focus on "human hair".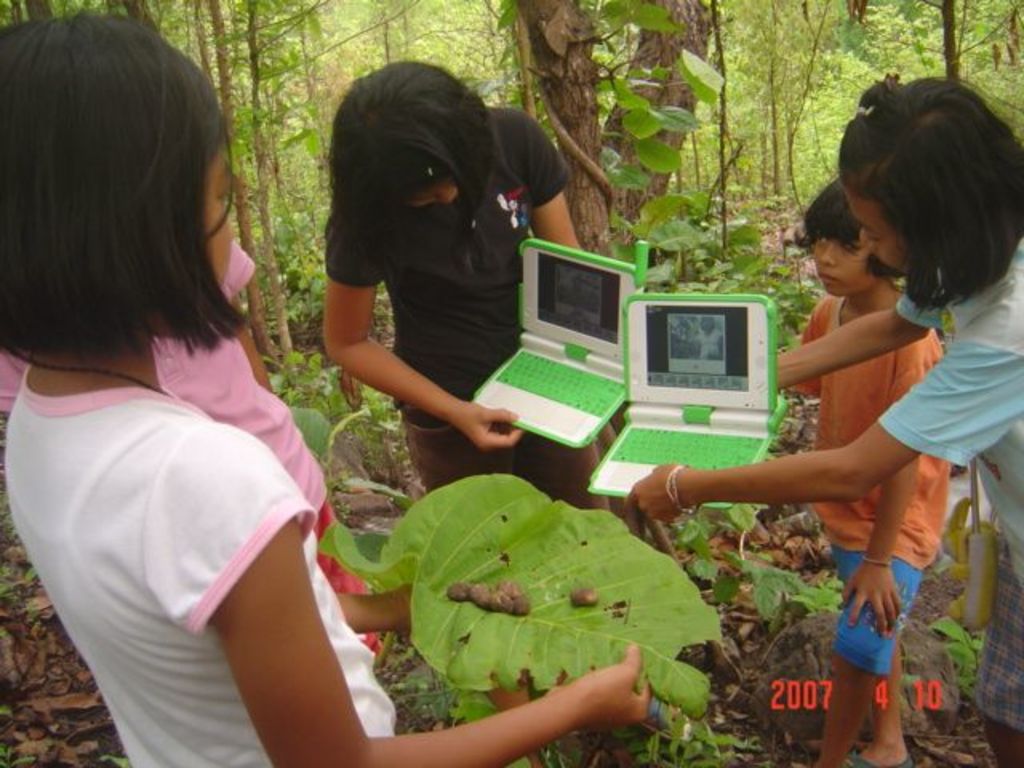
Focused at Rect(331, 56, 502, 227).
